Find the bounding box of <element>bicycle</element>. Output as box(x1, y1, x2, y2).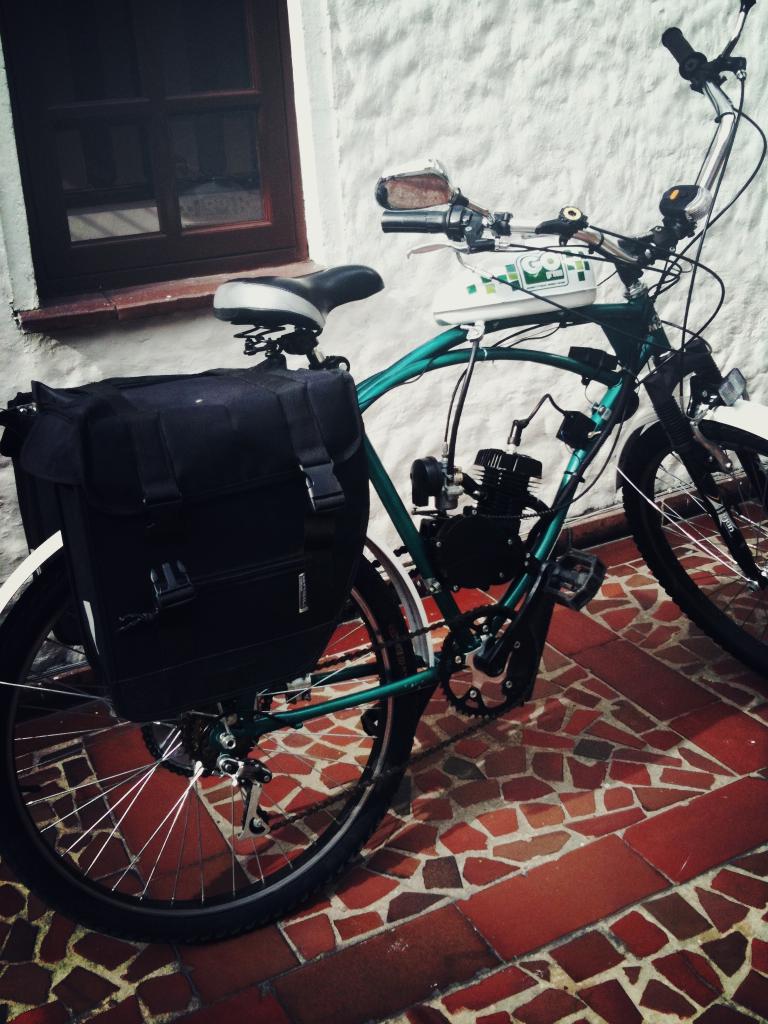
box(0, 158, 707, 952).
